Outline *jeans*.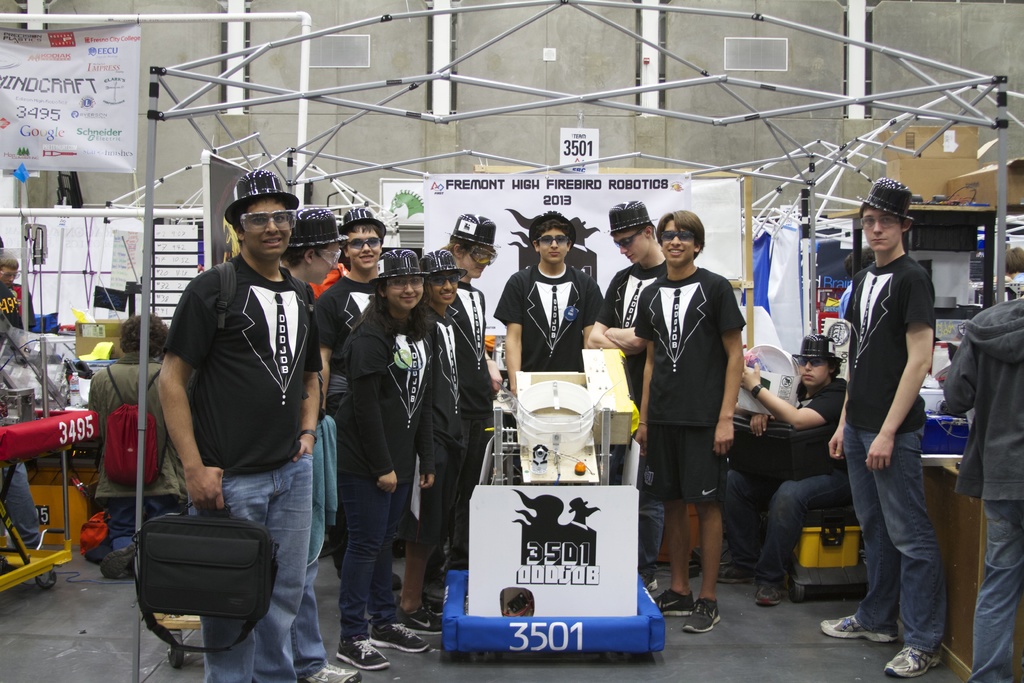
Outline: BBox(729, 465, 856, 606).
